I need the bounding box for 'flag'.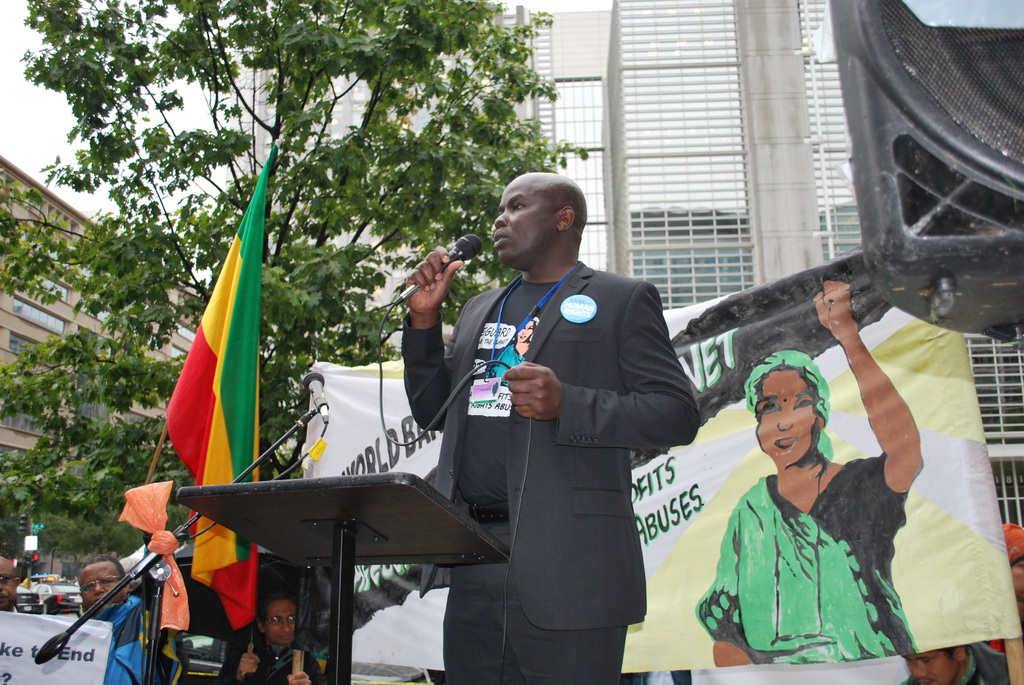
Here it is: left=149, top=190, right=261, bottom=551.
